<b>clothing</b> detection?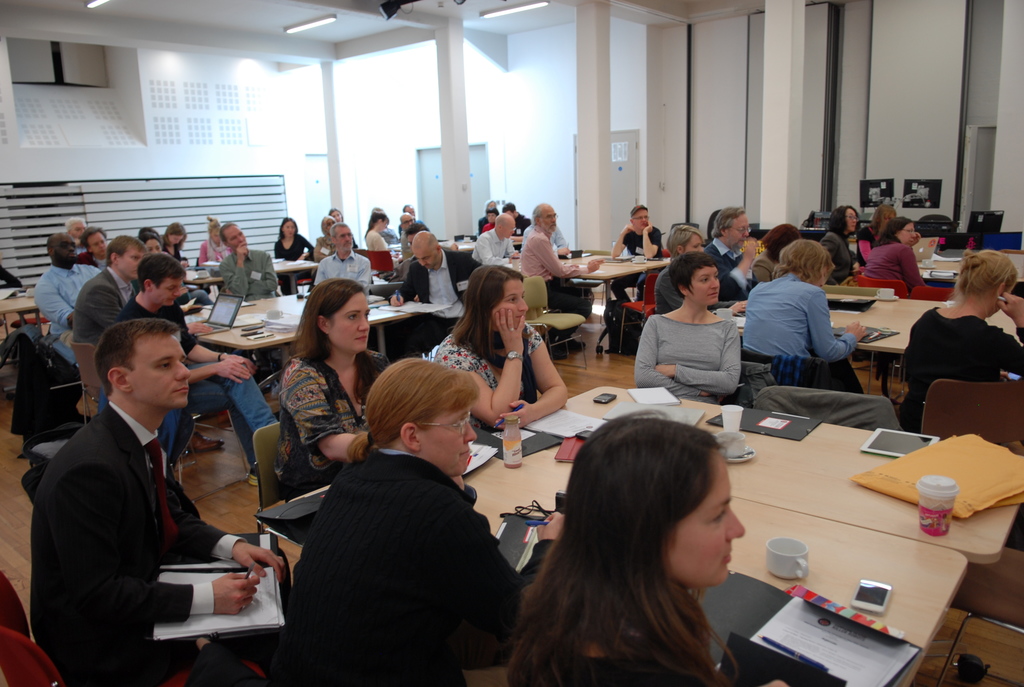
BBox(35, 397, 240, 686)
